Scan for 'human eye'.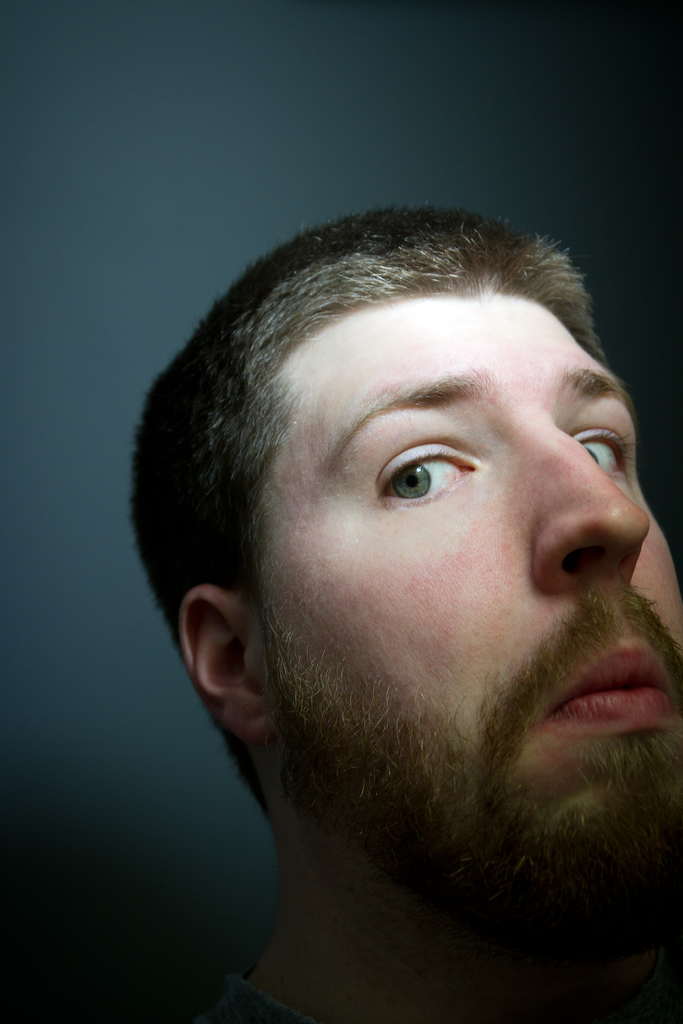
Scan result: box=[568, 422, 637, 483].
